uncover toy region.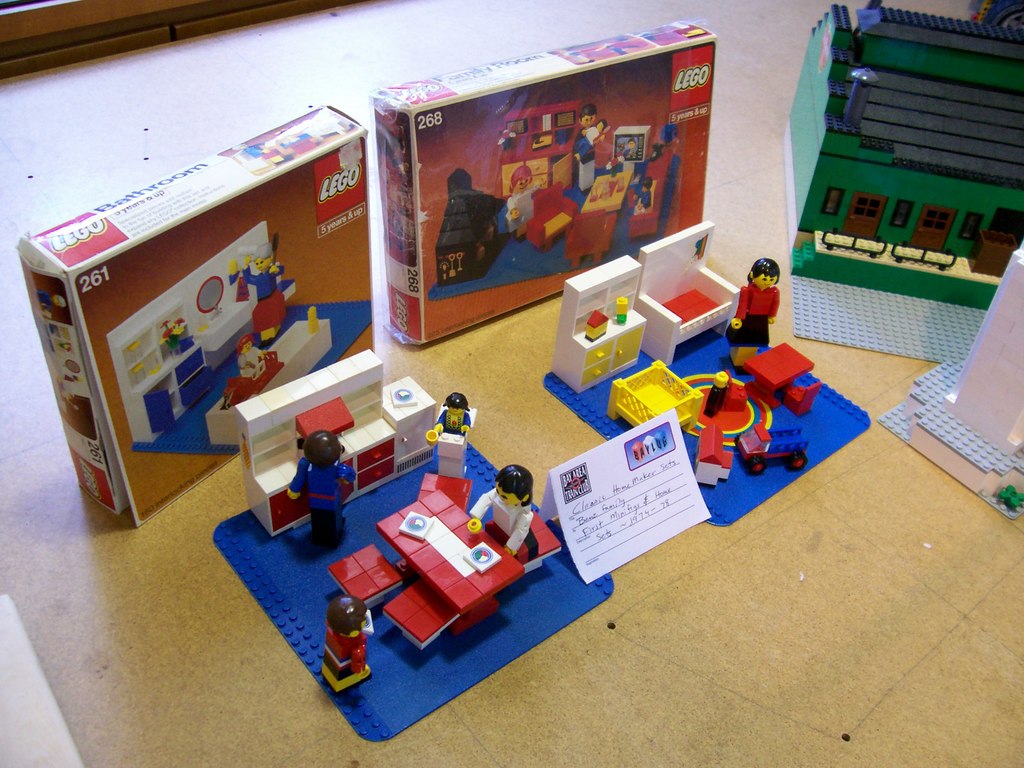
Uncovered: 38:288:70:320.
